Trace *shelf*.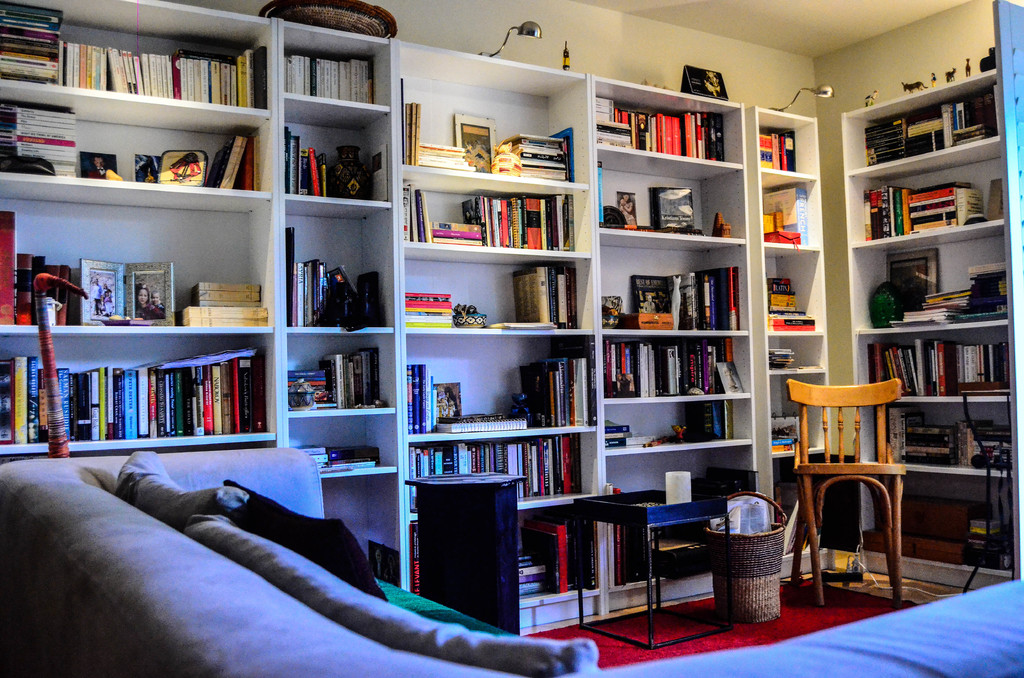
Traced to 394:42:596:188.
